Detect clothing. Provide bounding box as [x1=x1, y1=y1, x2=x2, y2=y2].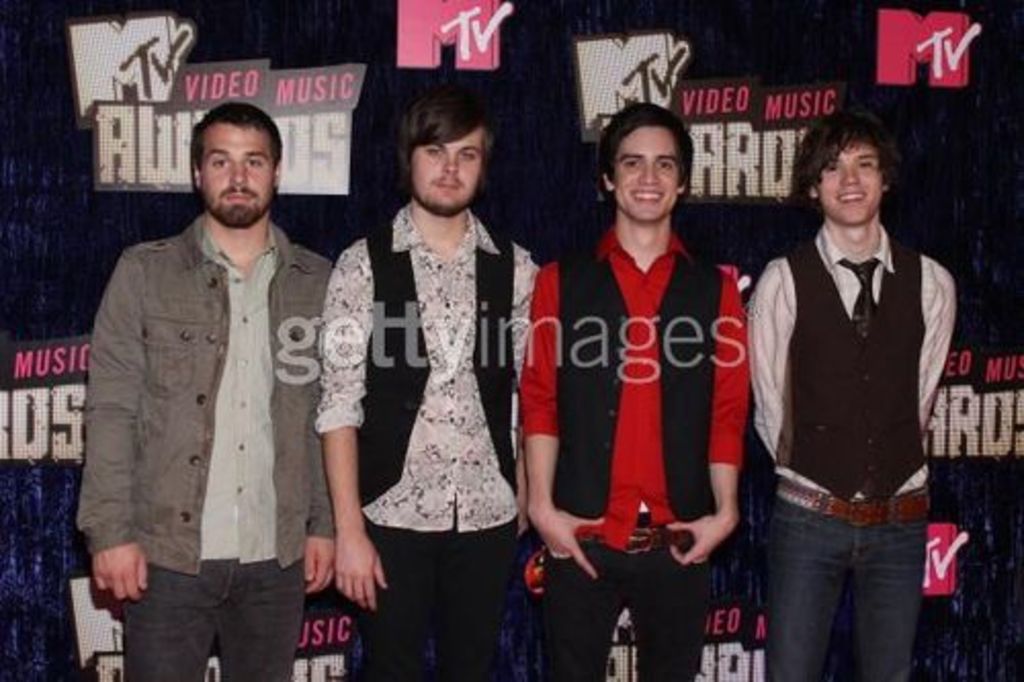
[x1=559, y1=236, x2=729, y2=524].
